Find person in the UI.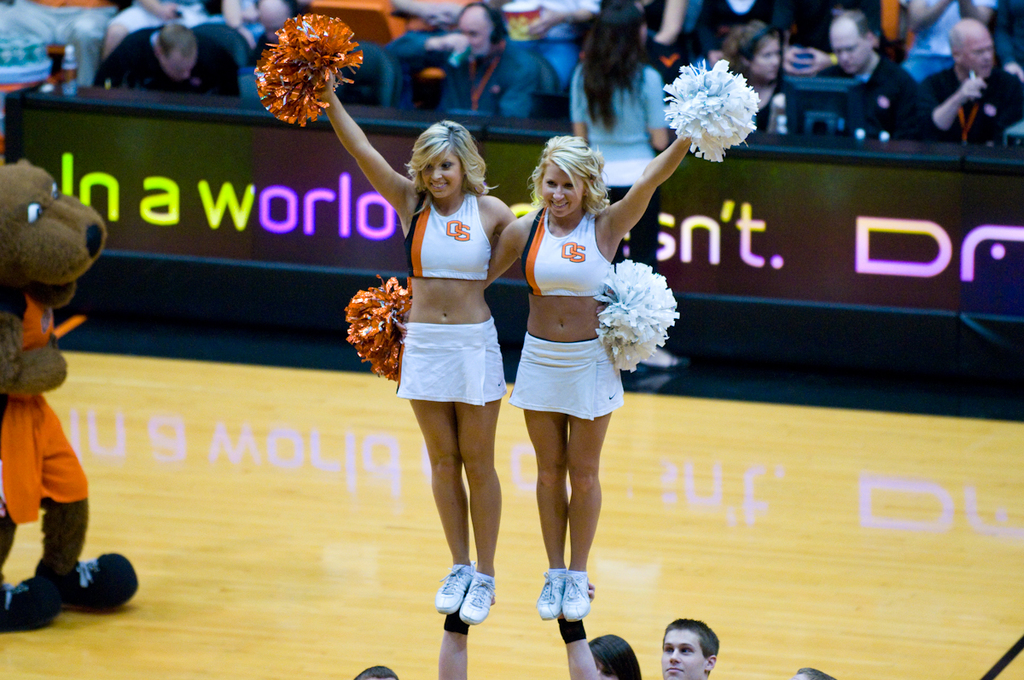
UI element at region(925, 15, 1021, 140).
